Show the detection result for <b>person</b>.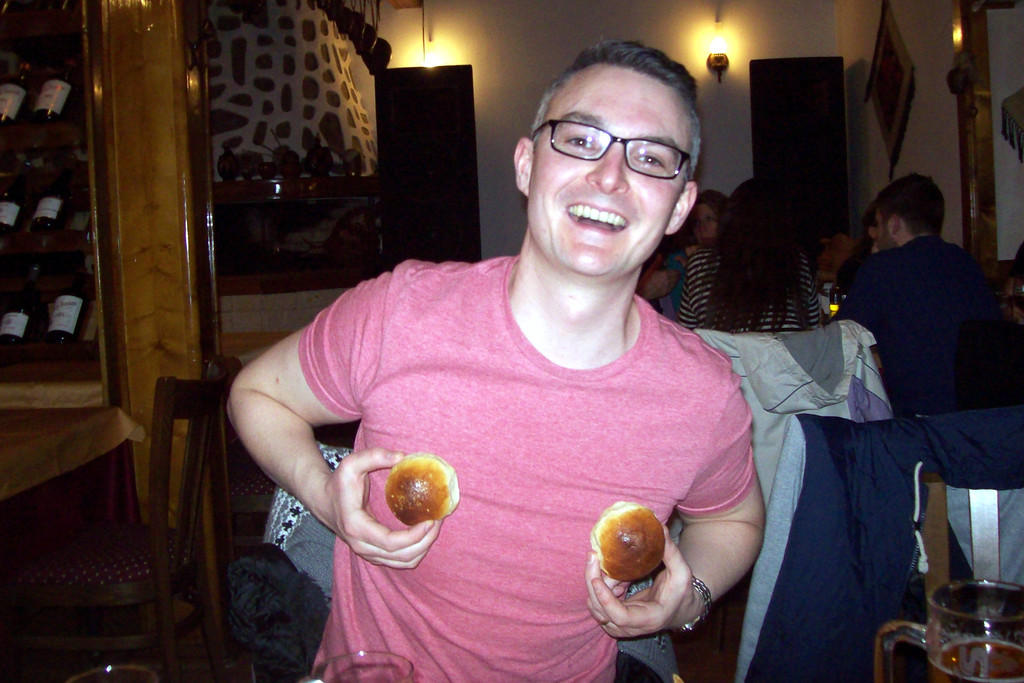
box=[684, 188, 728, 243].
